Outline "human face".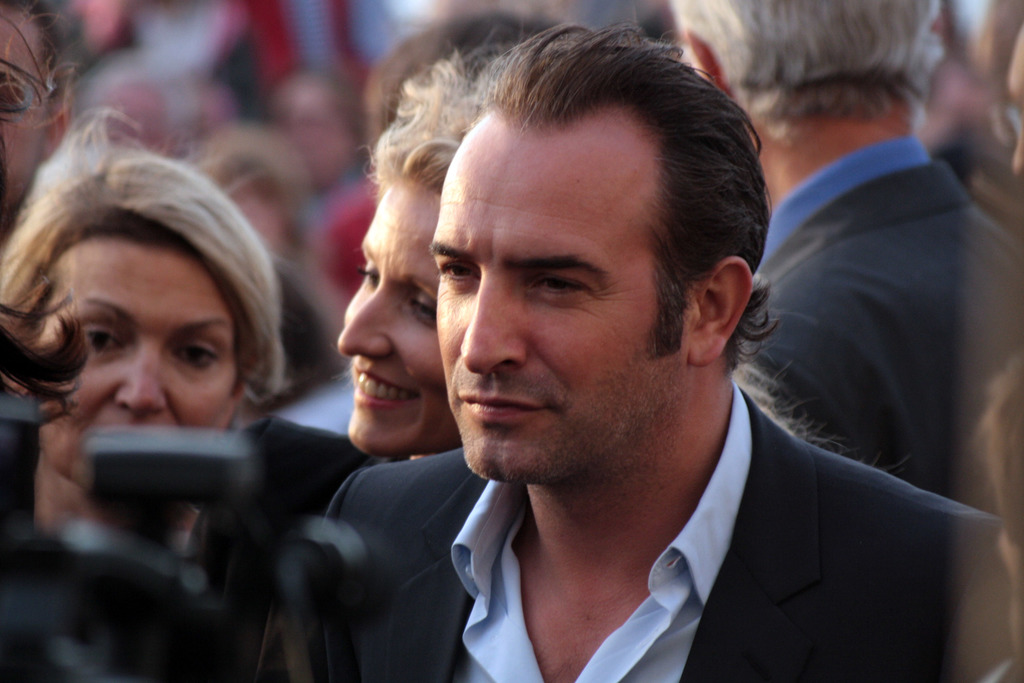
Outline: (28,243,232,486).
